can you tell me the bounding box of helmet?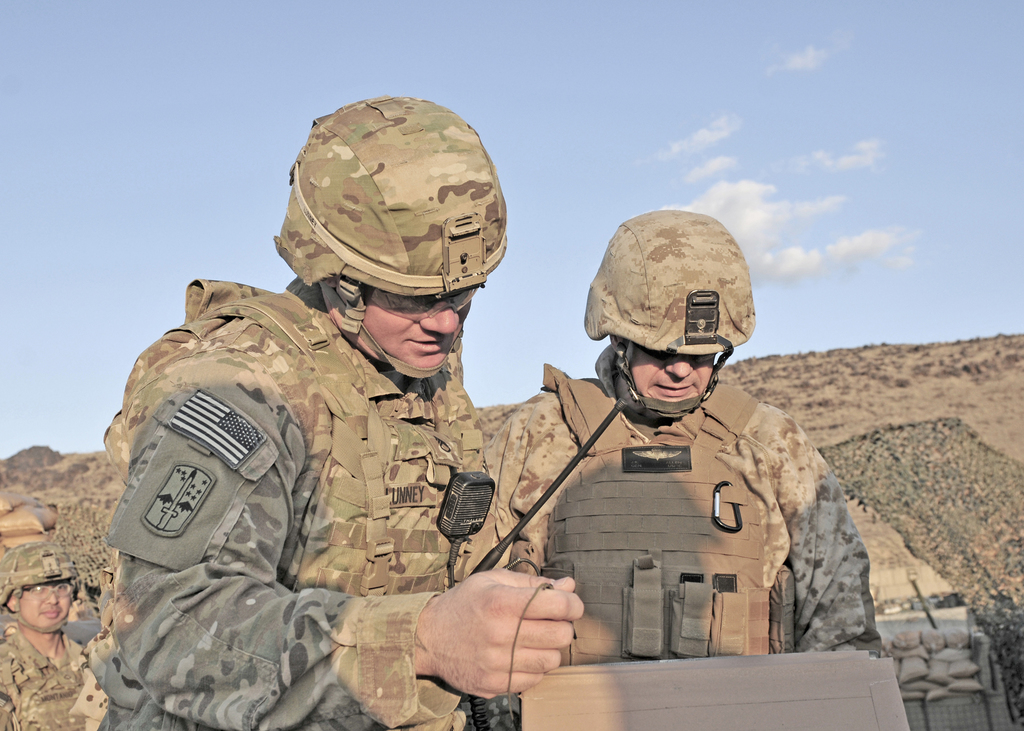
pyautogui.locateOnScreen(0, 543, 88, 625).
